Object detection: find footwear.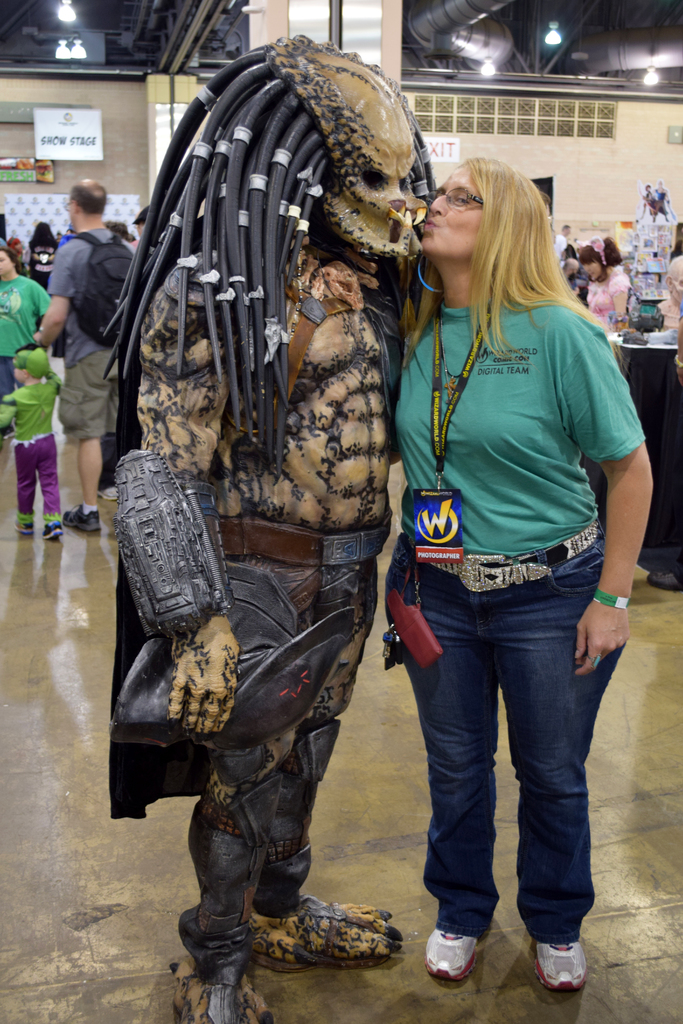
detection(44, 519, 63, 540).
